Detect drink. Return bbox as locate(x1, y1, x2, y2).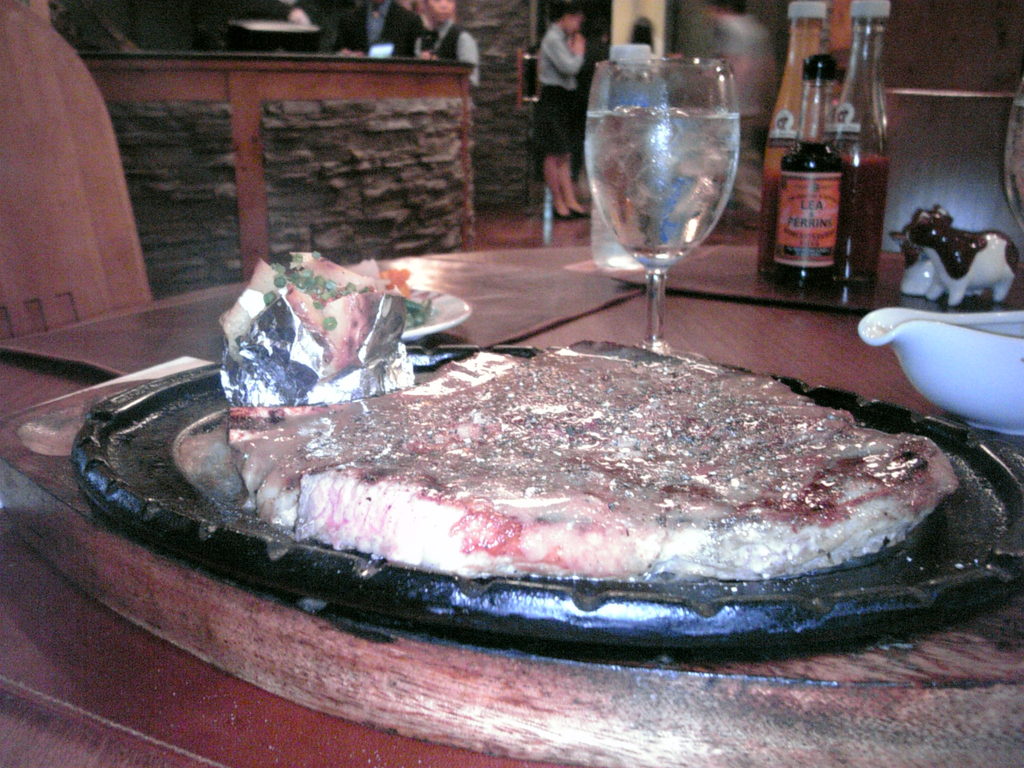
locate(767, 49, 877, 291).
